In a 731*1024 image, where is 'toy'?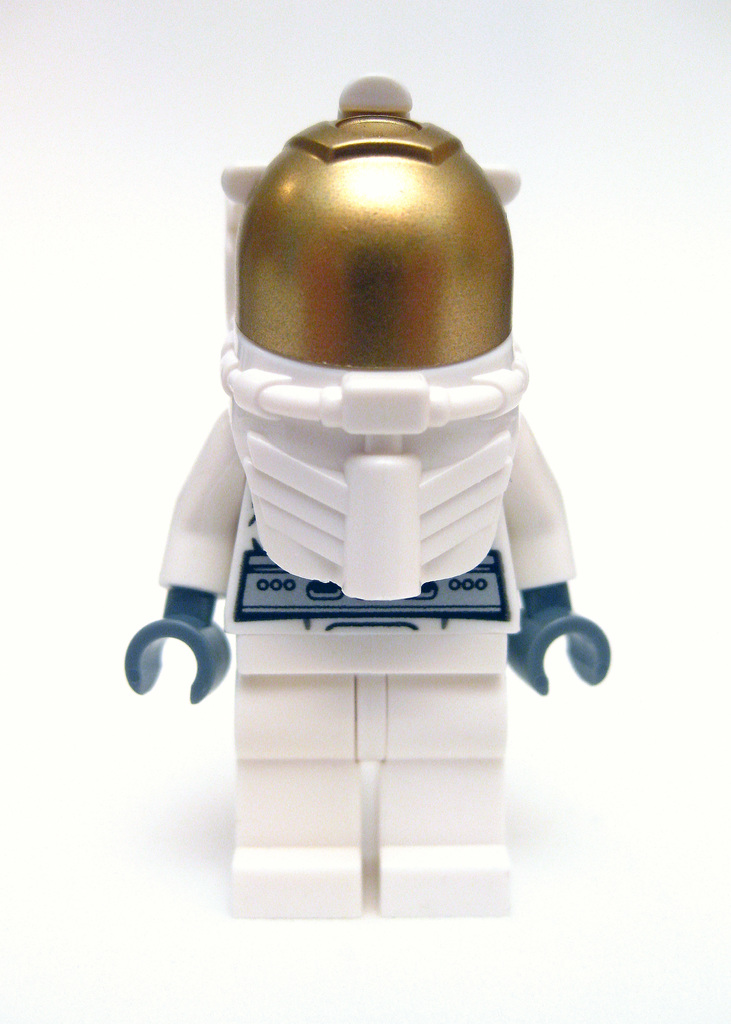
x1=108, y1=47, x2=631, y2=922.
